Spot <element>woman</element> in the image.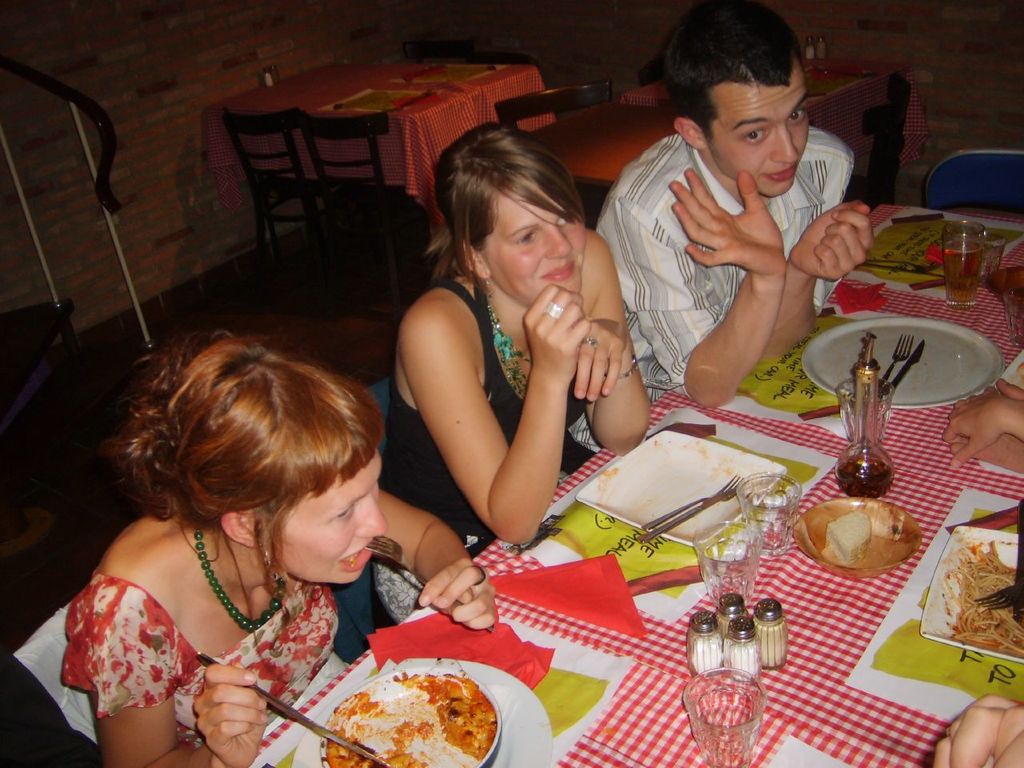
<element>woman</element> found at left=62, top=330, right=501, bottom=767.
